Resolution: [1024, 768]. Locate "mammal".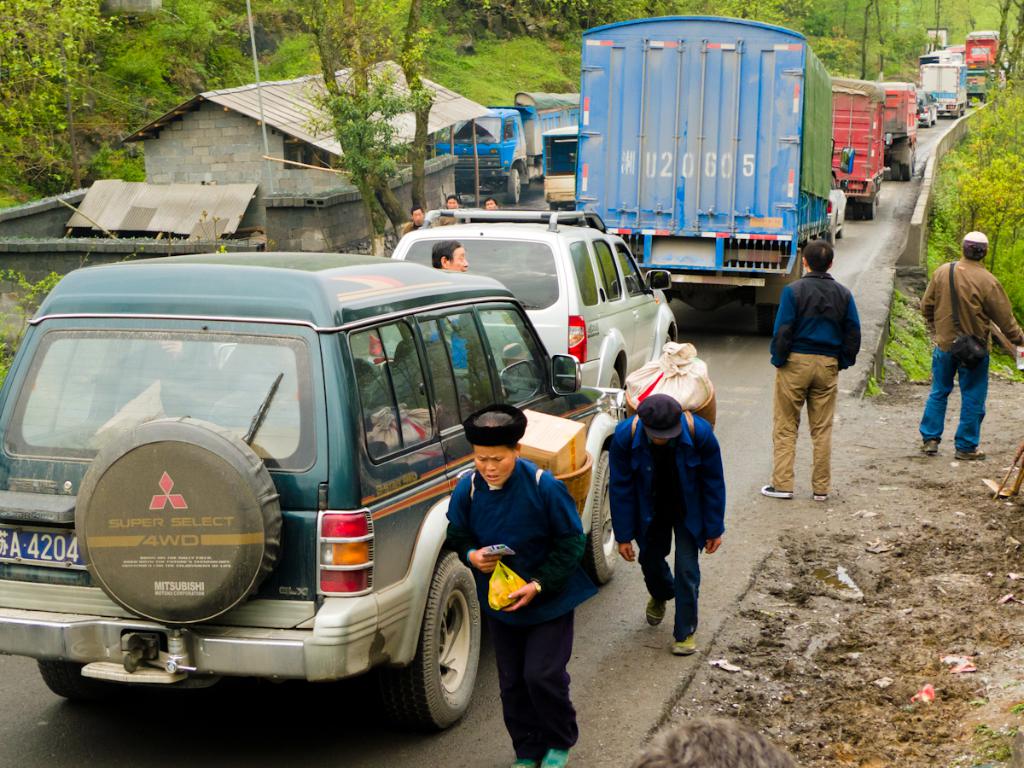
{"left": 483, "top": 198, "right": 498, "bottom": 207}.
